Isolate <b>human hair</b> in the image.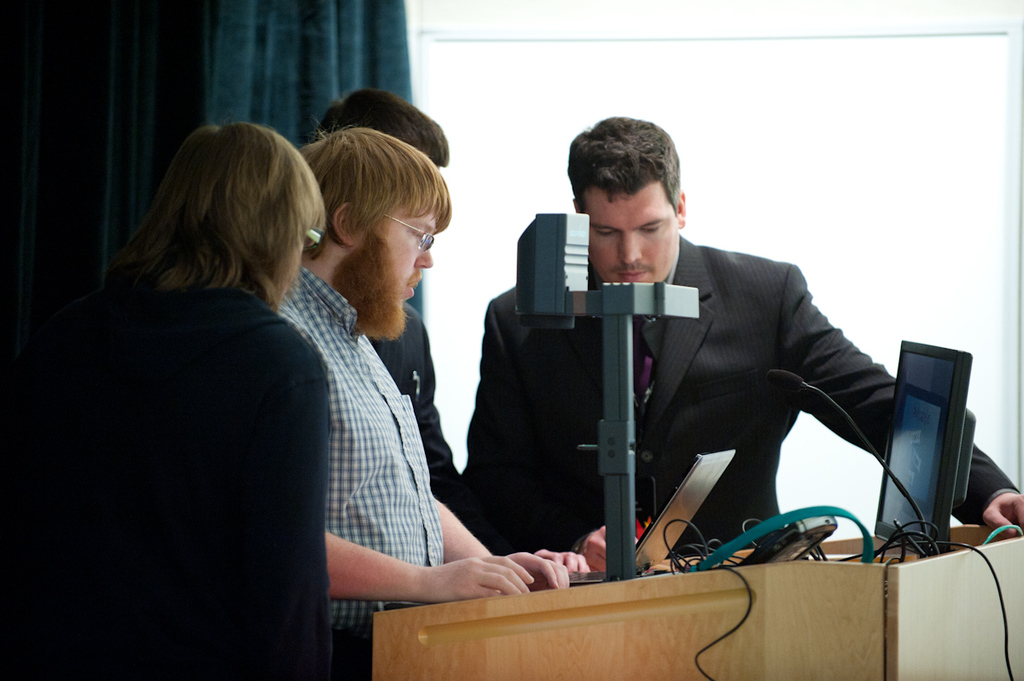
Isolated region: rect(566, 113, 703, 206).
